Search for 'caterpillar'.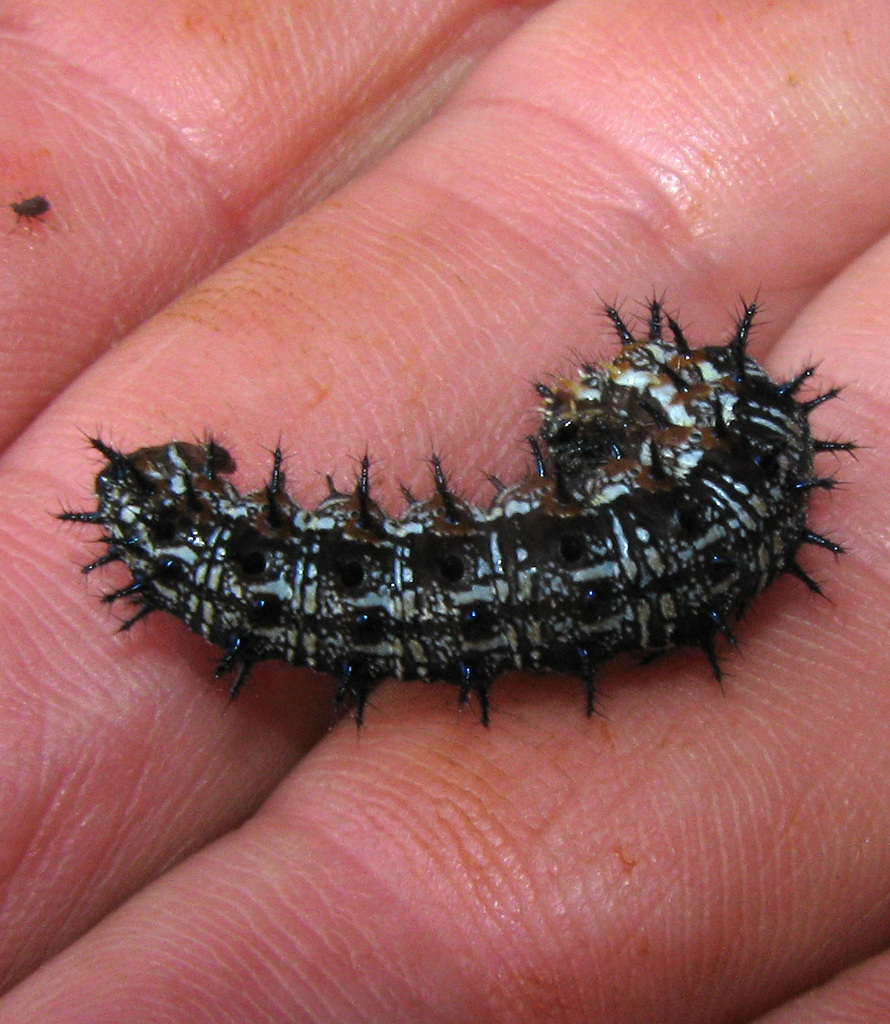
Found at Rect(50, 279, 867, 745).
